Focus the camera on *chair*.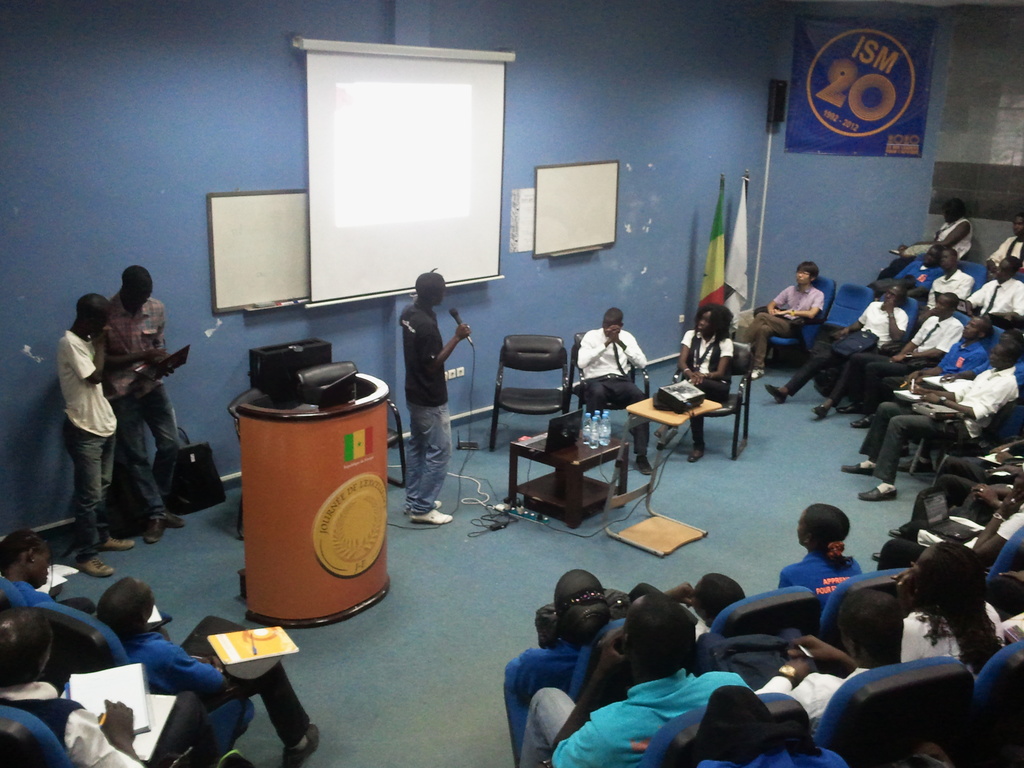
Focus region: Rect(986, 527, 1023, 590).
